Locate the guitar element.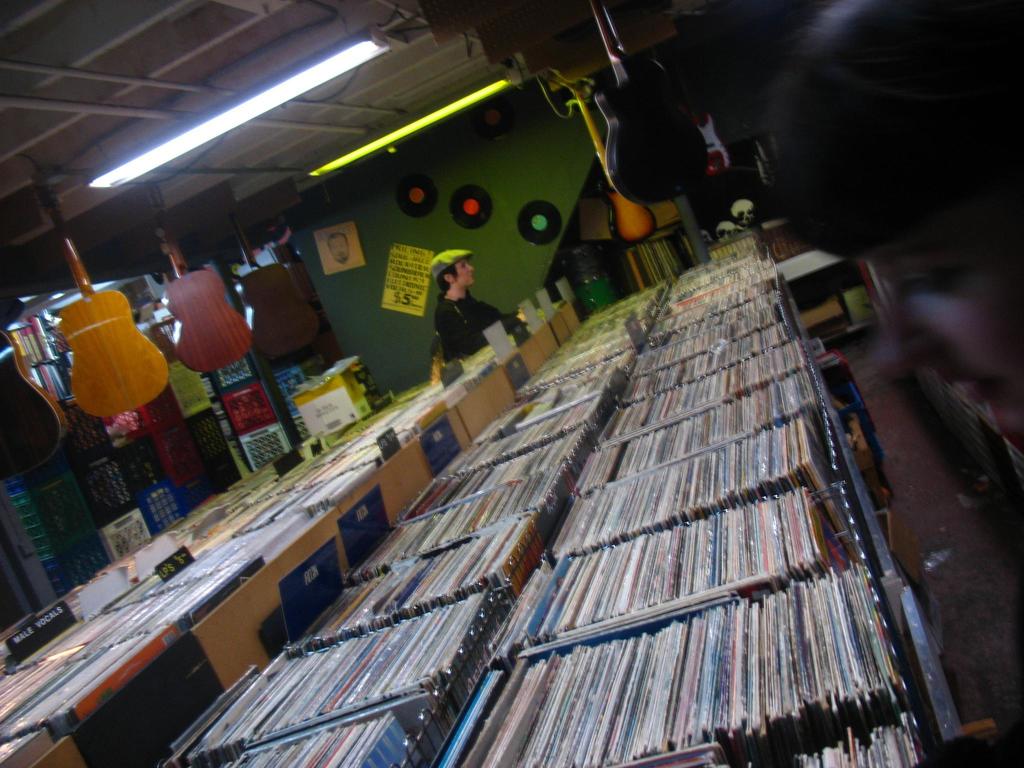
Element bbox: <bbox>144, 180, 252, 371</bbox>.
